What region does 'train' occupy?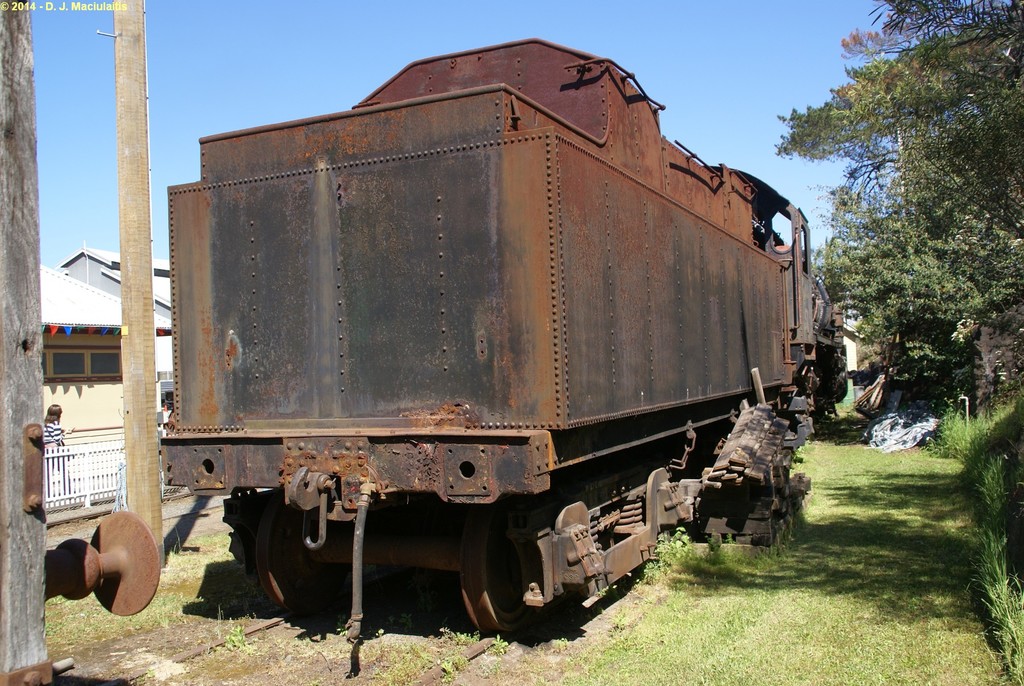
bbox=(163, 37, 846, 642).
